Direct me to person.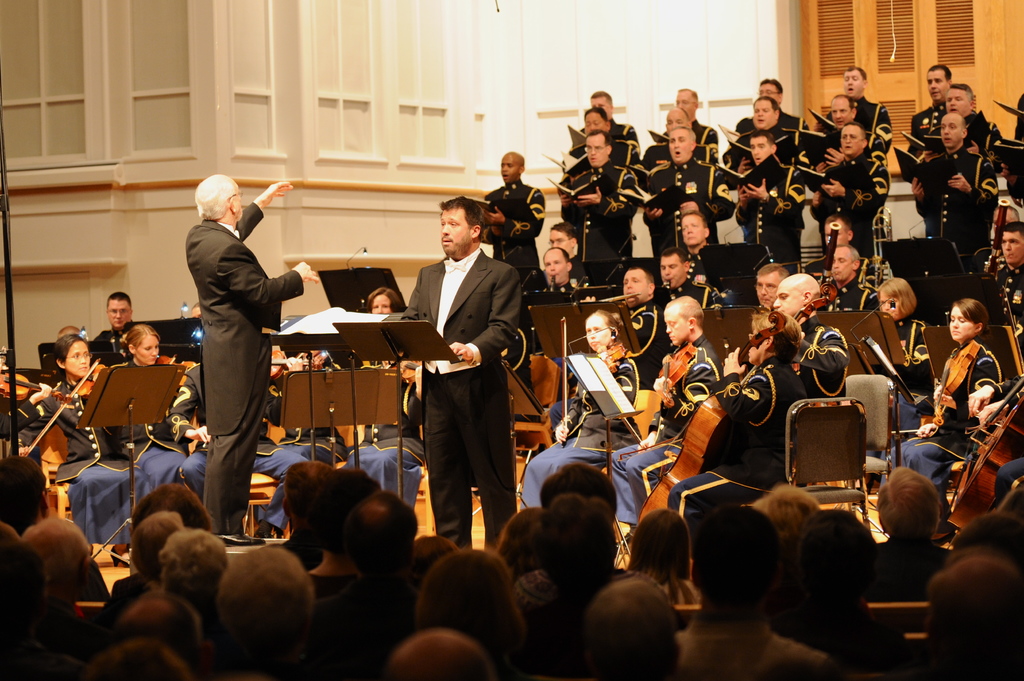
Direction: crop(922, 83, 1007, 168).
